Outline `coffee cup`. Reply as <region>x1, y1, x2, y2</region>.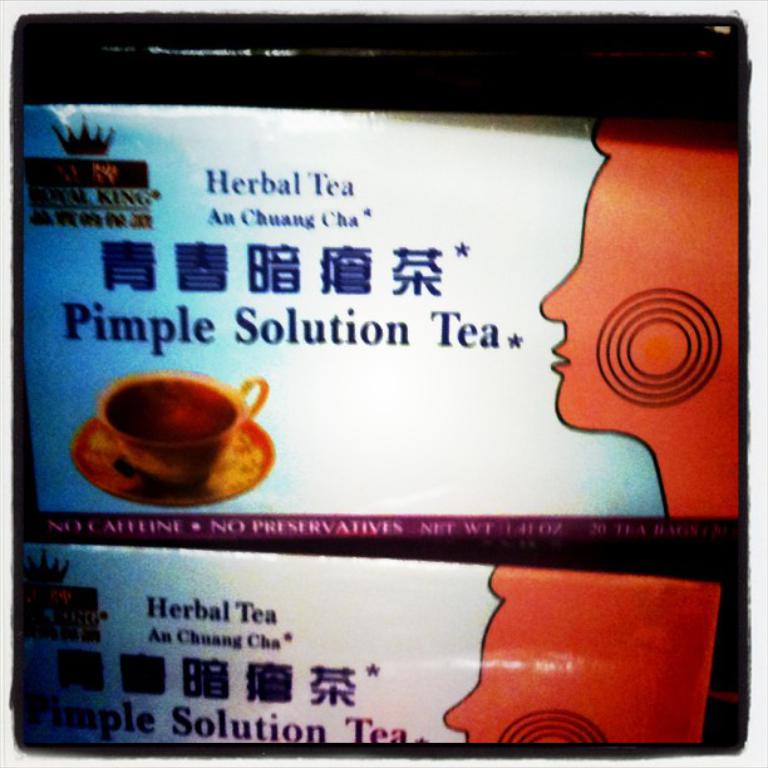
<region>99, 368, 269, 486</region>.
